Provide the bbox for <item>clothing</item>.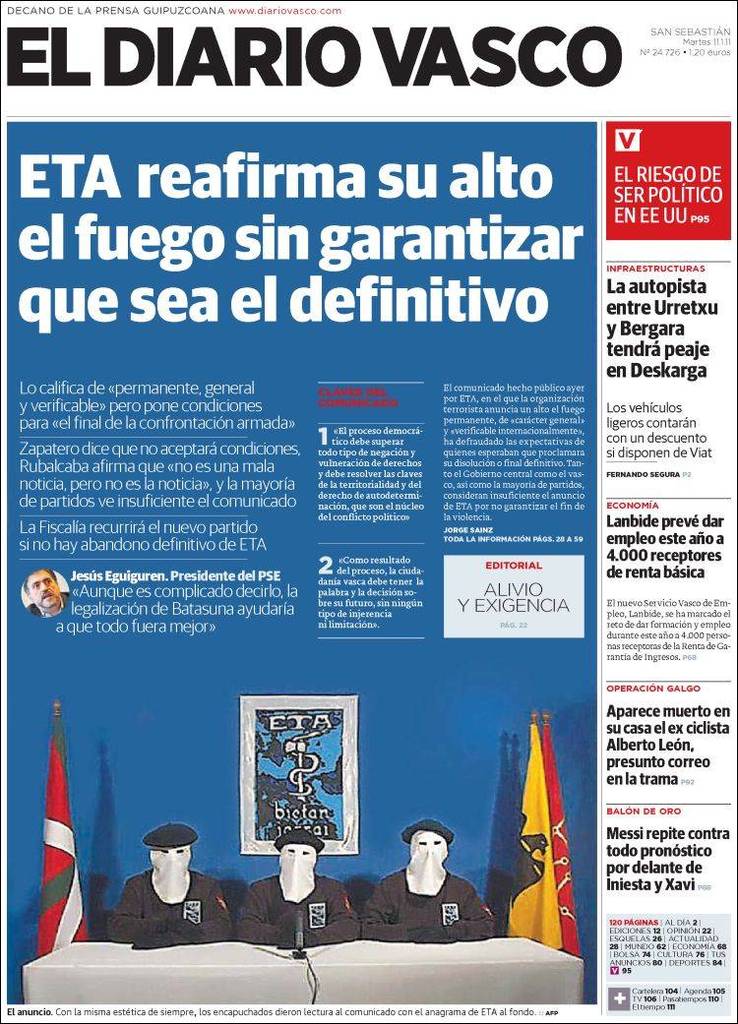
box=[359, 856, 474, 938].
